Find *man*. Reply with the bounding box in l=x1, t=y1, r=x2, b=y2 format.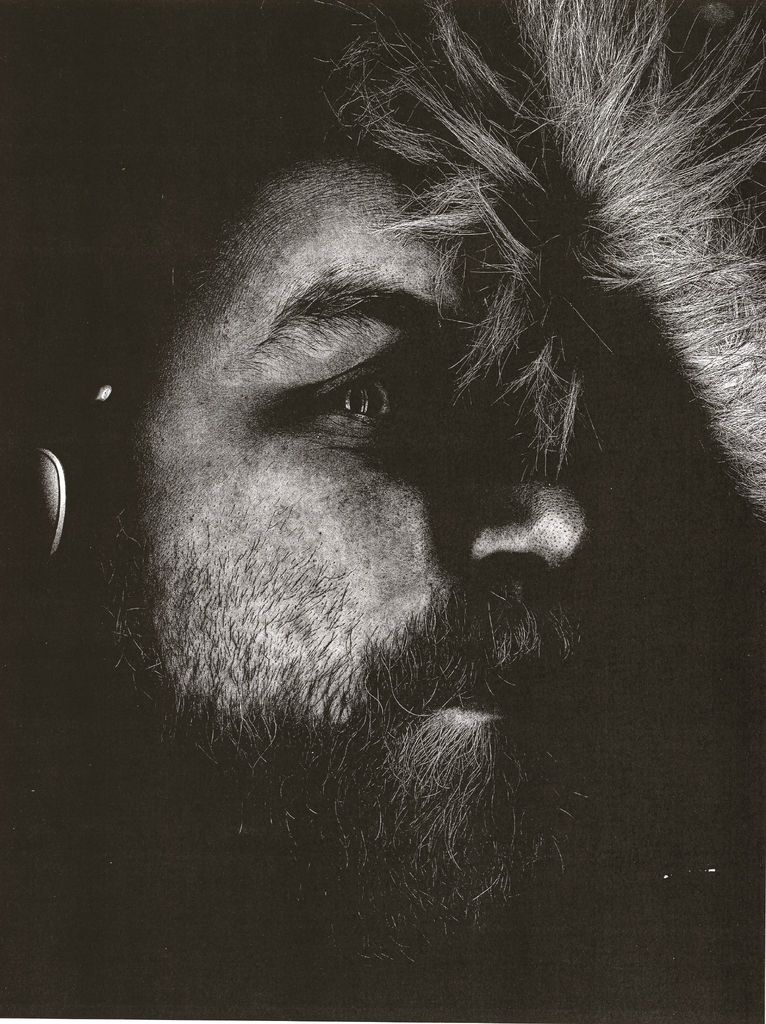
l=3, t=0, r=763, b=1020.
